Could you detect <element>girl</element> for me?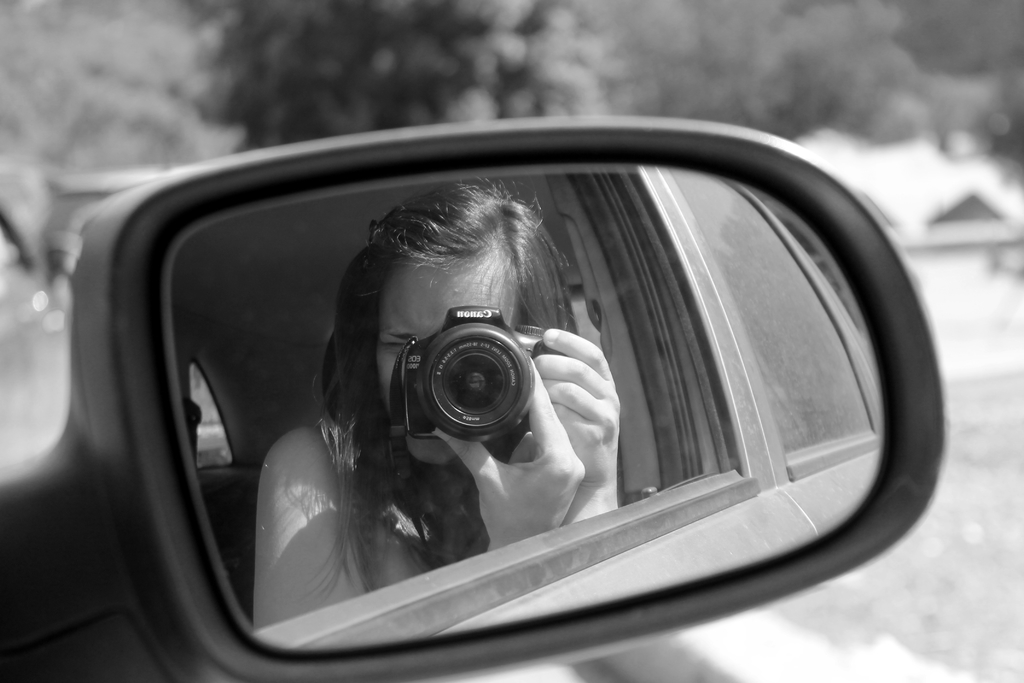
Detection result: {"left": 255, "top": 177, "right": 623, "bottom": 637}.
